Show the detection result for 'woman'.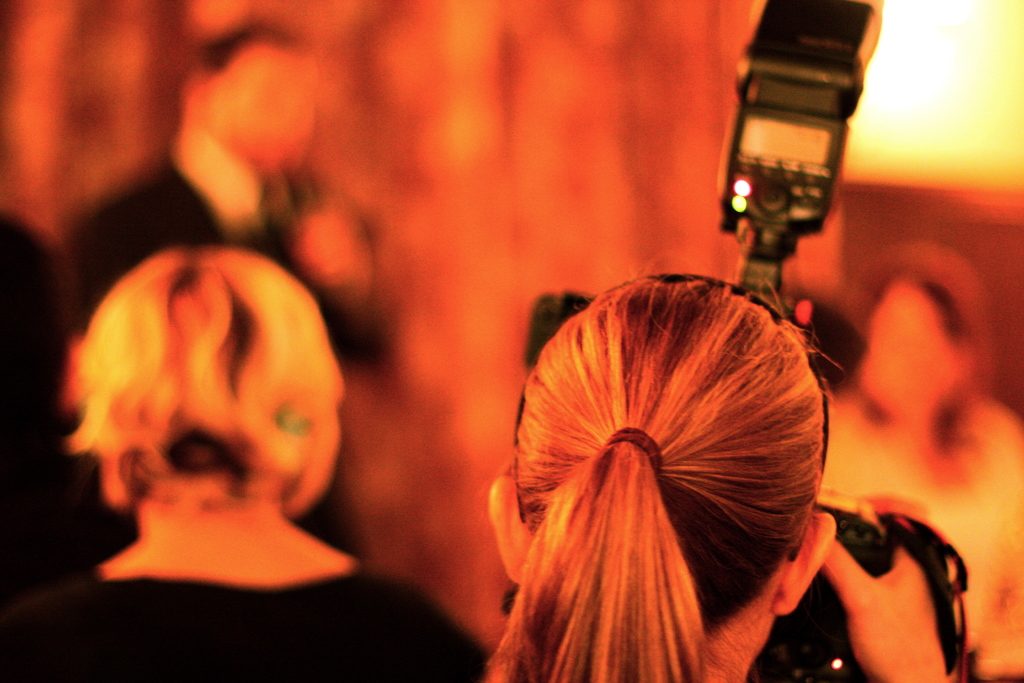
left=461, top=218, right=896, bottom=682.
